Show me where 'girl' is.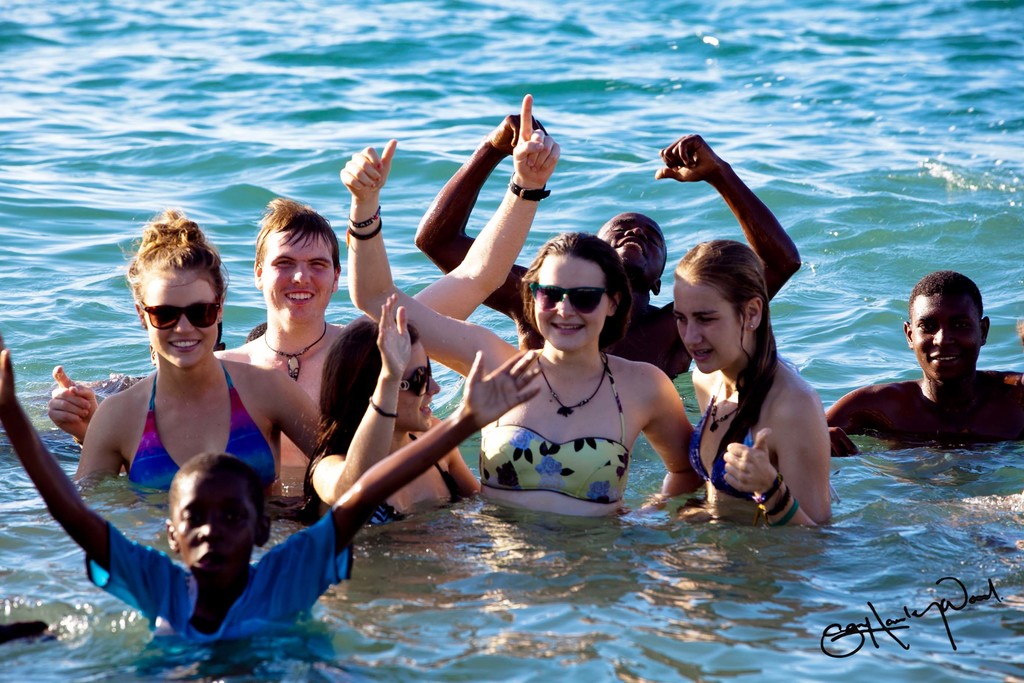
'girl' is at <bbox>302, 295, 483, 525</bbox>.
